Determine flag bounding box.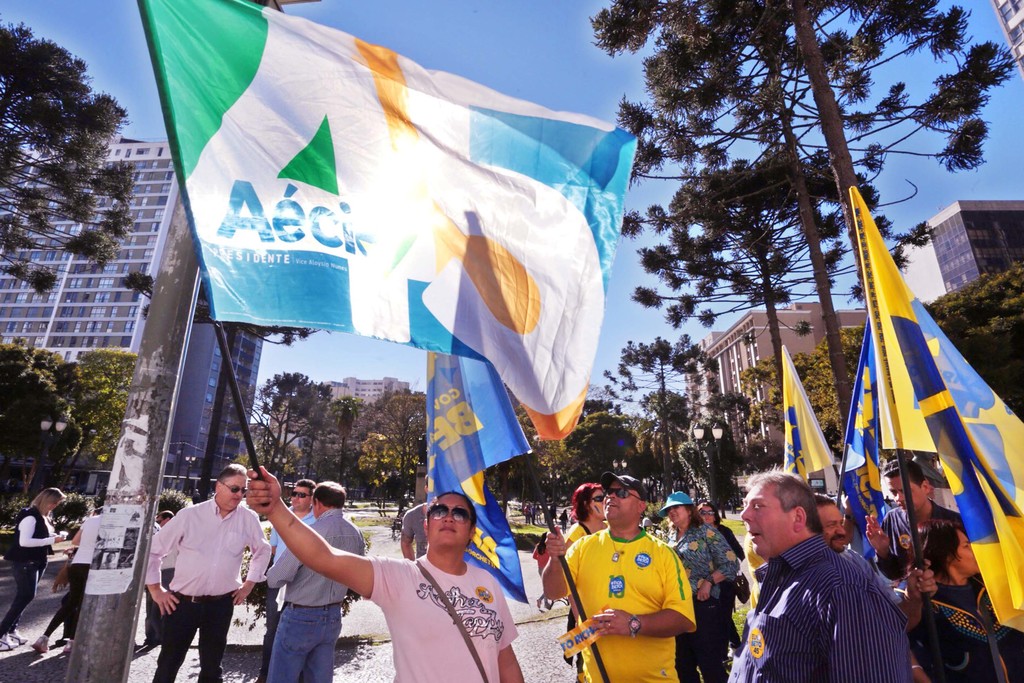
Determined: {"left": 780, "top": 345, "right": 835, "bottom": 488}.
